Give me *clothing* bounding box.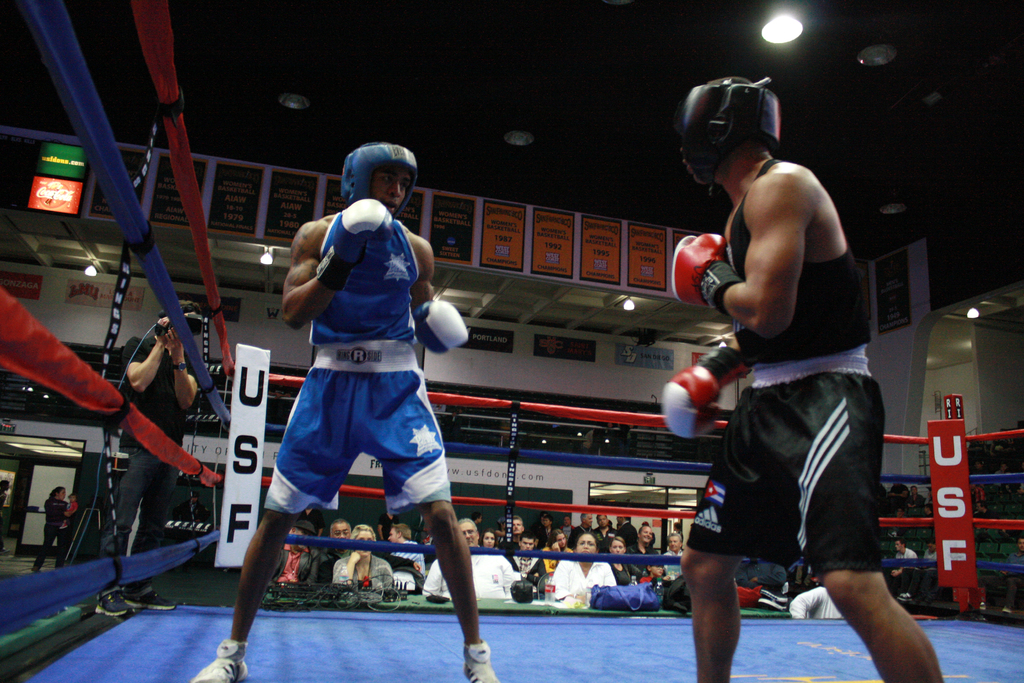
[left=441, top=539, right=524, bottom=616].
